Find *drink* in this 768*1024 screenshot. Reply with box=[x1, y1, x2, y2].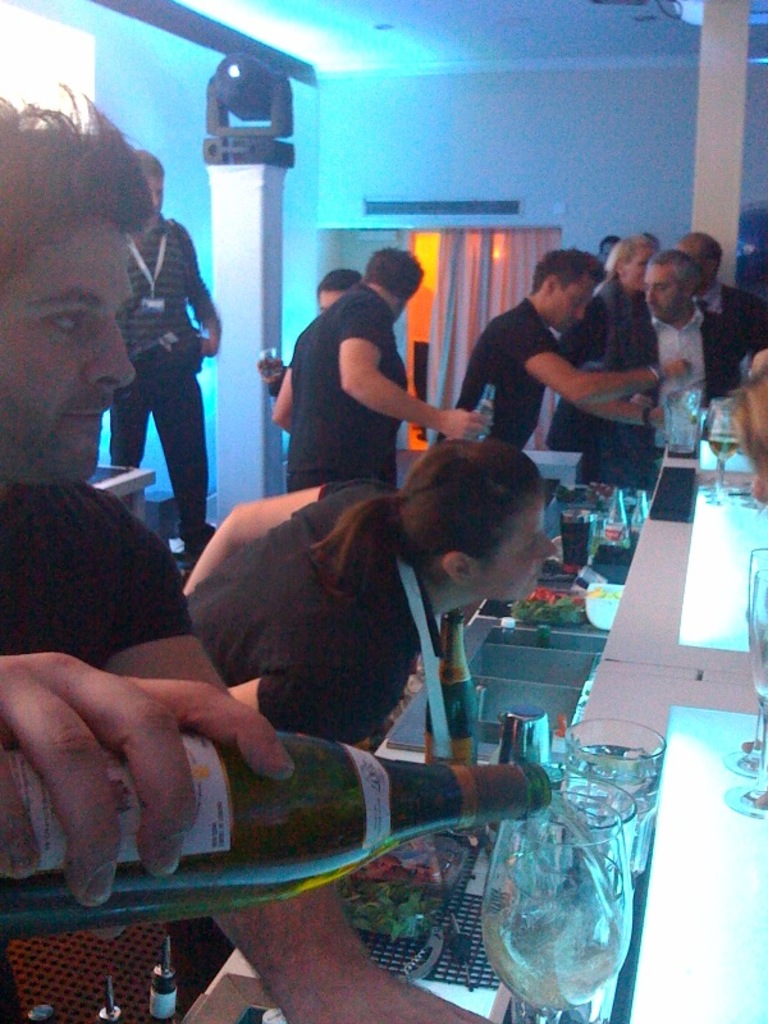
box=[571, 740, 663, 874].
